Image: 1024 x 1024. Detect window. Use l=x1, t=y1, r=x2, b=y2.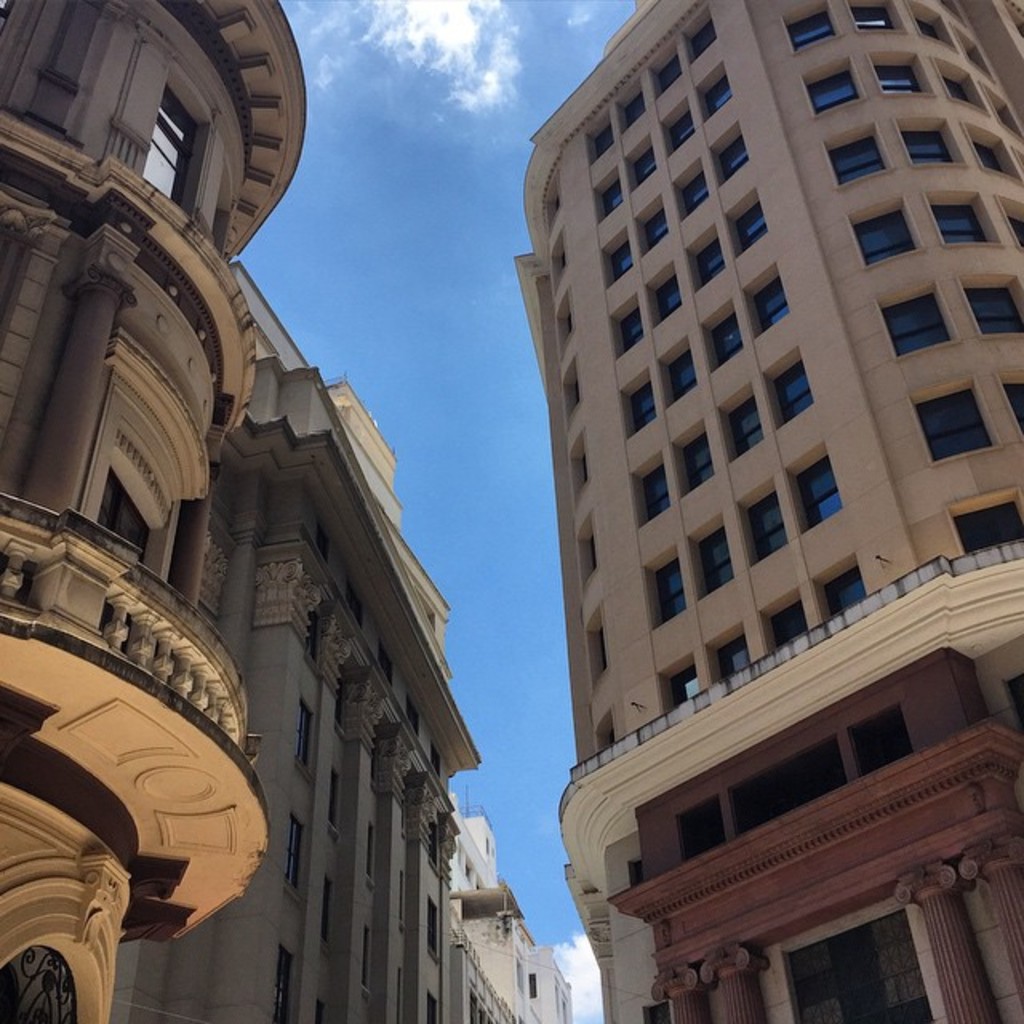
l=424, t=989, r=446, b=1022.
